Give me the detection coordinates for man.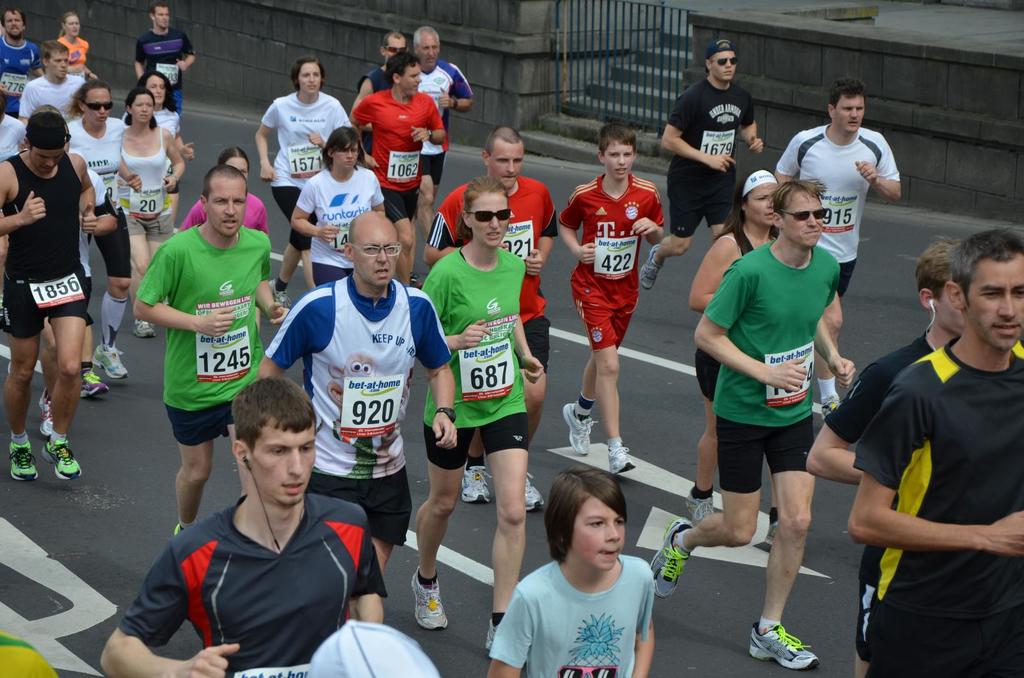
Rect(0, 111, 95, 485).
